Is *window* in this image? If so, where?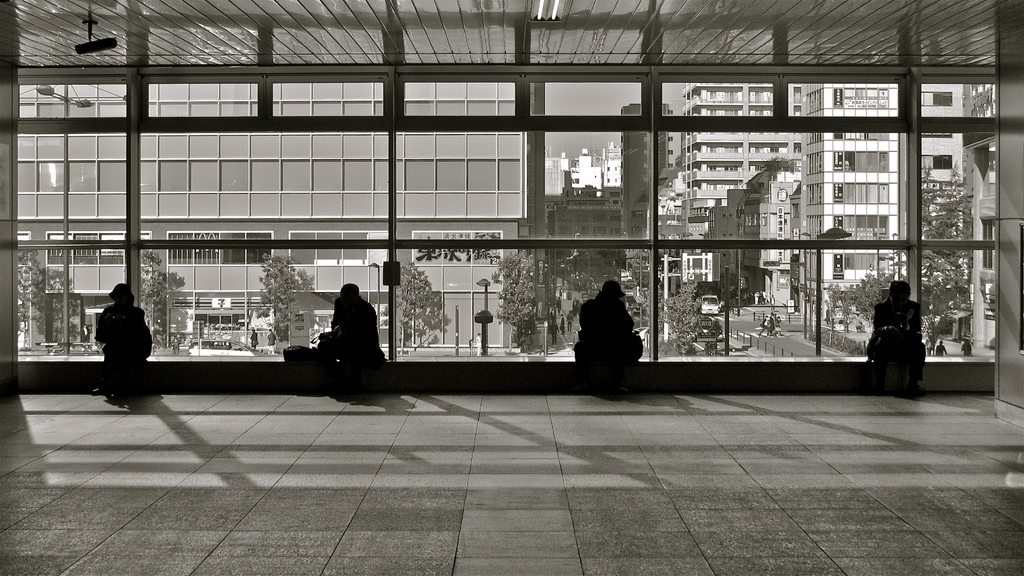
Yes, at x1=915 y1=151 x2=959 y2=175.
